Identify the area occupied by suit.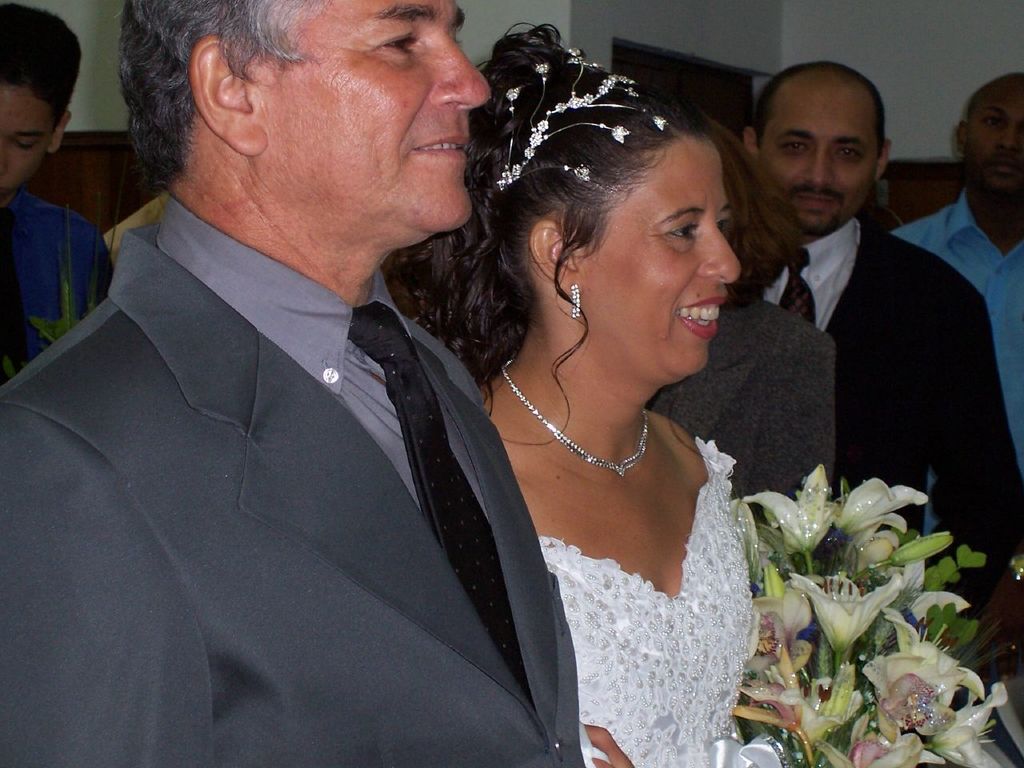
Area: 742, 202, 1023, 702.
